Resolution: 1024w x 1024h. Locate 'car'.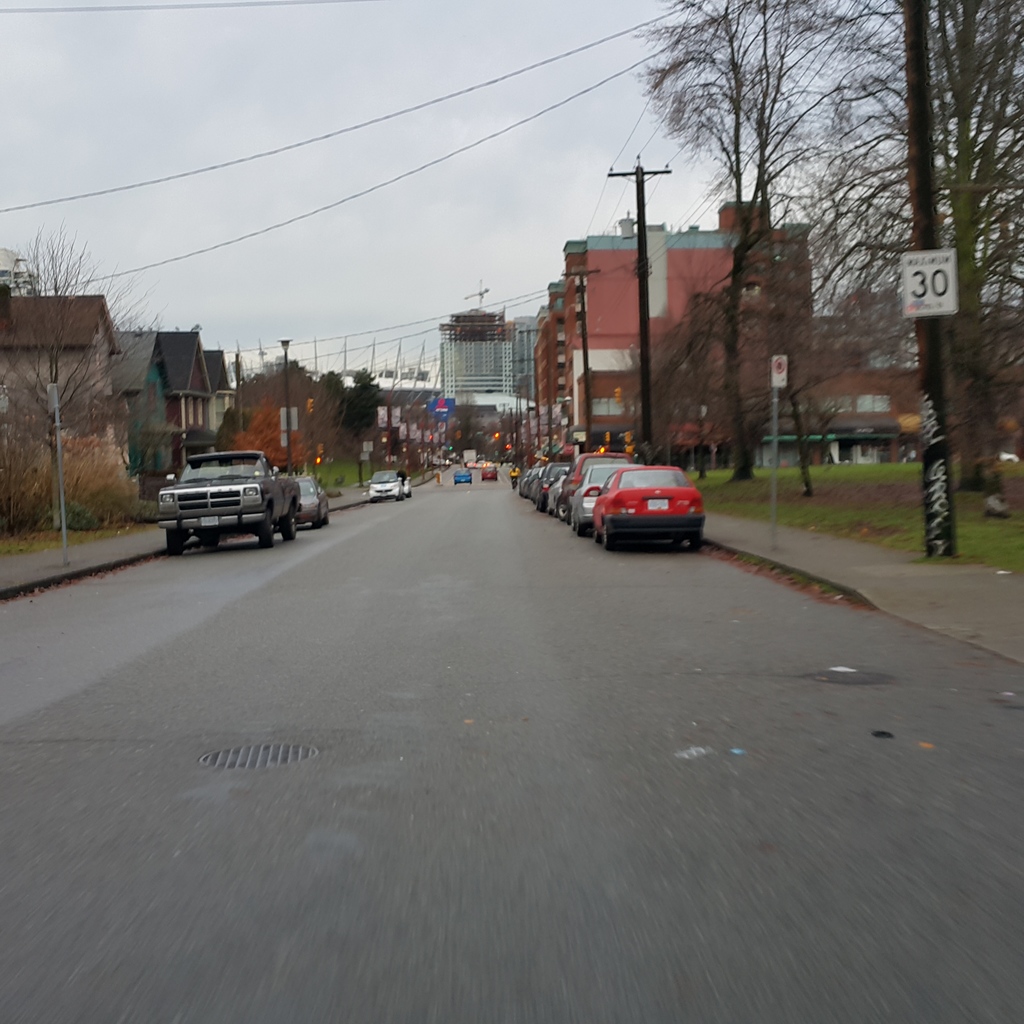
Rect(452, 468, 473, 483).
